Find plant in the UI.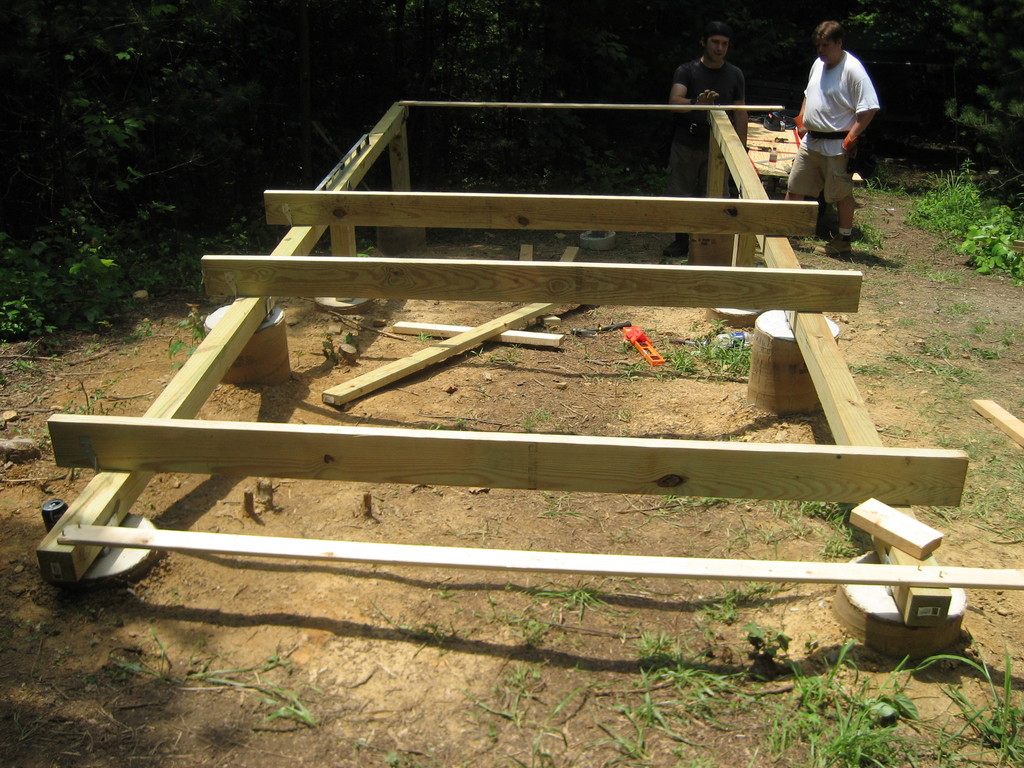
UI element at box(852, 239, 881, 268).
